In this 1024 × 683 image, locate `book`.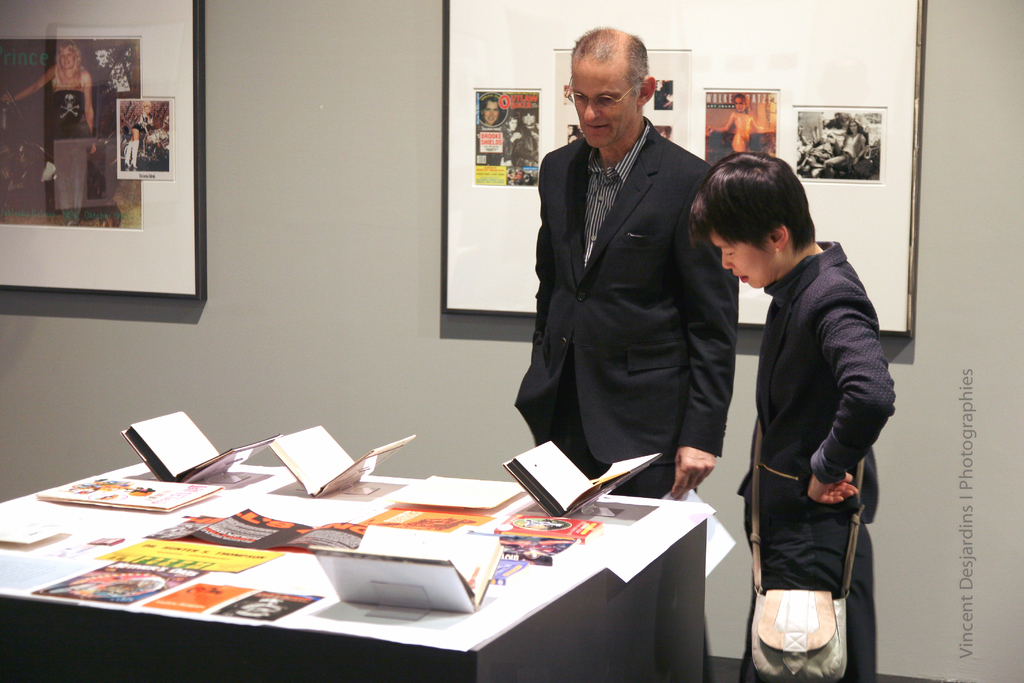
Bounding box: [left=497, top=528, right=578, bottom=567].
